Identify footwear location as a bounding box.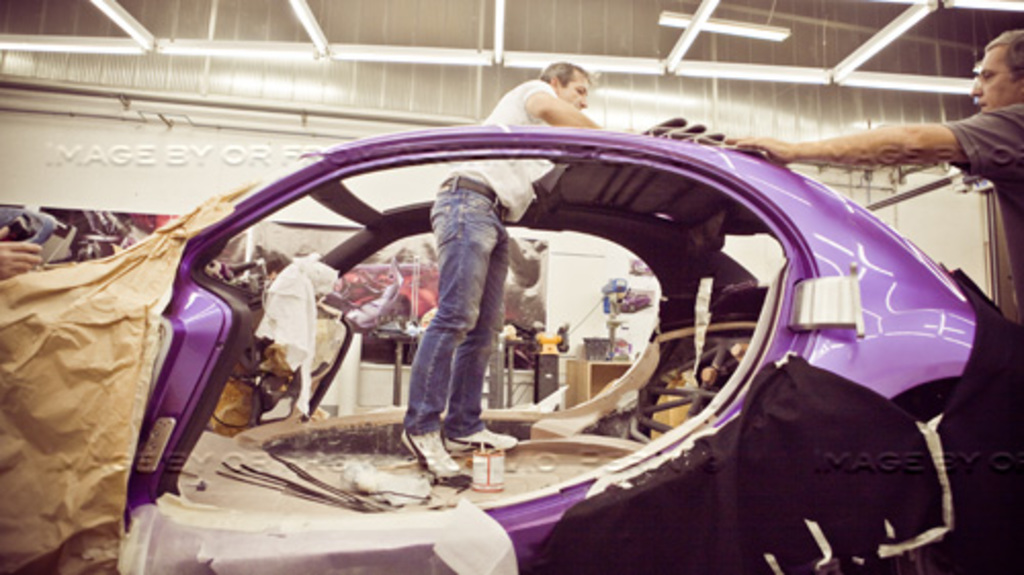
x1=383 y1=422 x2=459 y2=481.
